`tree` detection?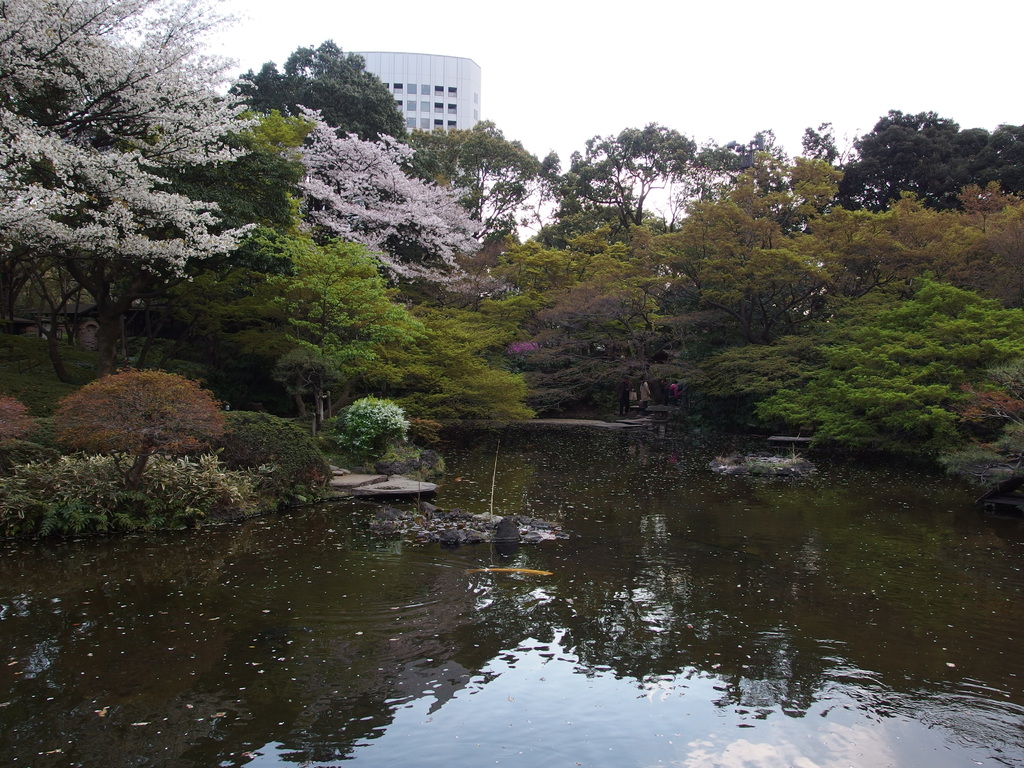
Rect(753, 282, 1022, 448)
